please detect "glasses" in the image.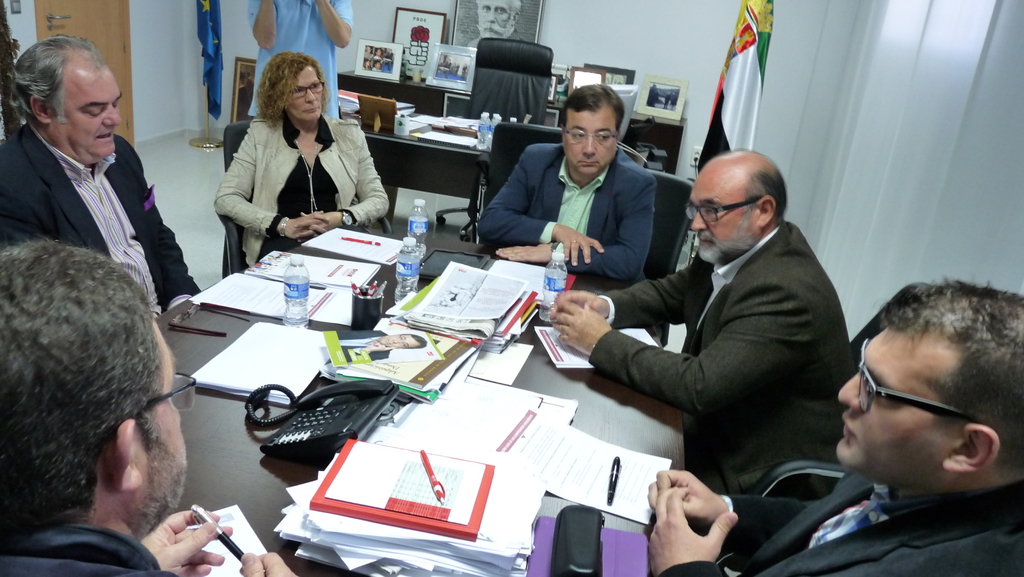
104,375,200,447.
